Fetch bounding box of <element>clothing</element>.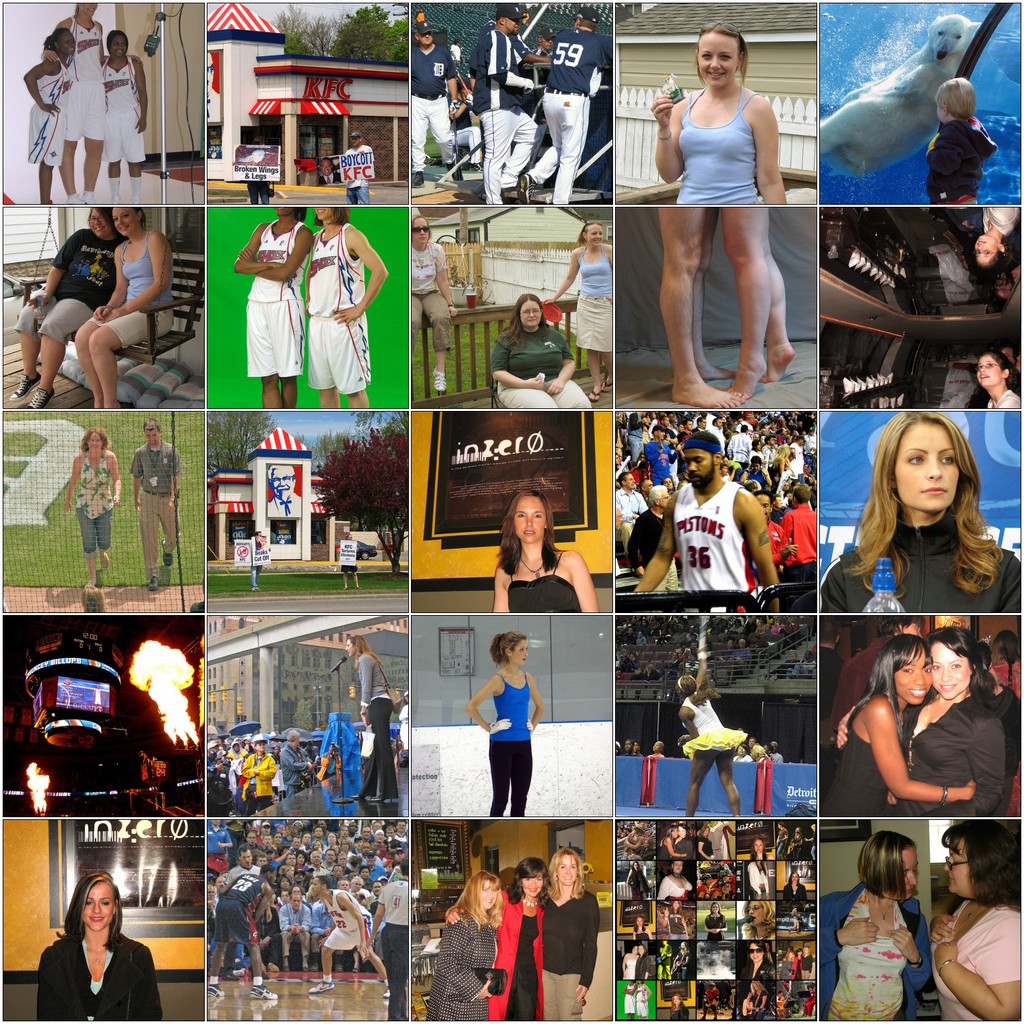
Bbox: {"left": 676, "top": 949, "right": 692, "bottom": 977}.
